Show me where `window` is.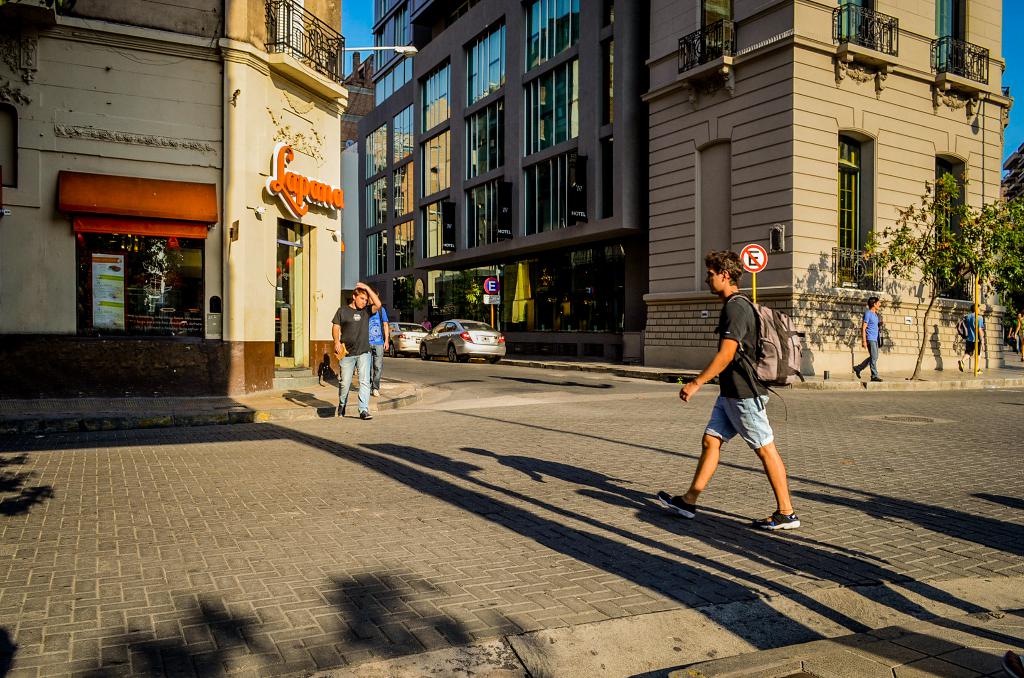
`window` is at (365,231,387,273).
